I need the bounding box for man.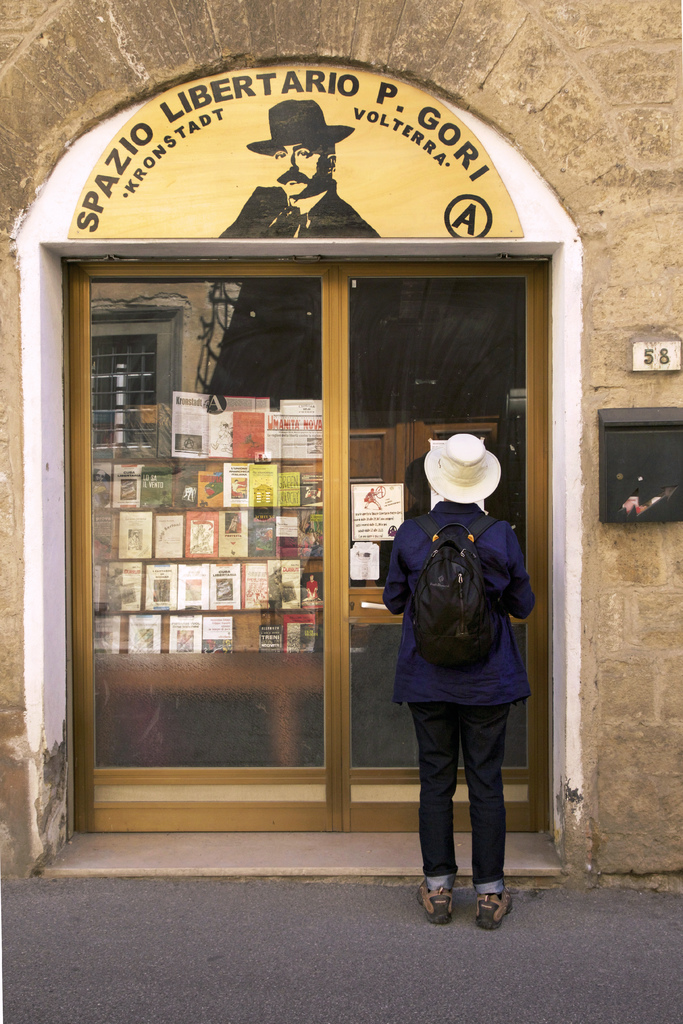
Here it is: (x1=375, y1=442, x2=534, y2=923).
